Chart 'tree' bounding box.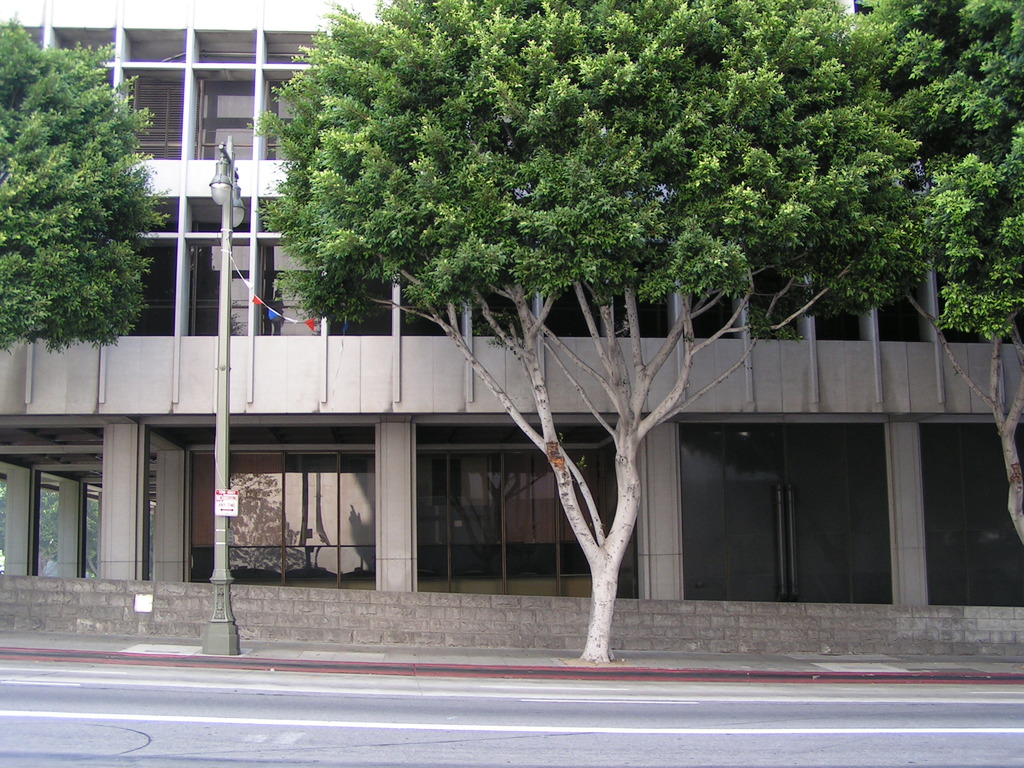
Charted: bbox=[244, 0, 979, 671].
